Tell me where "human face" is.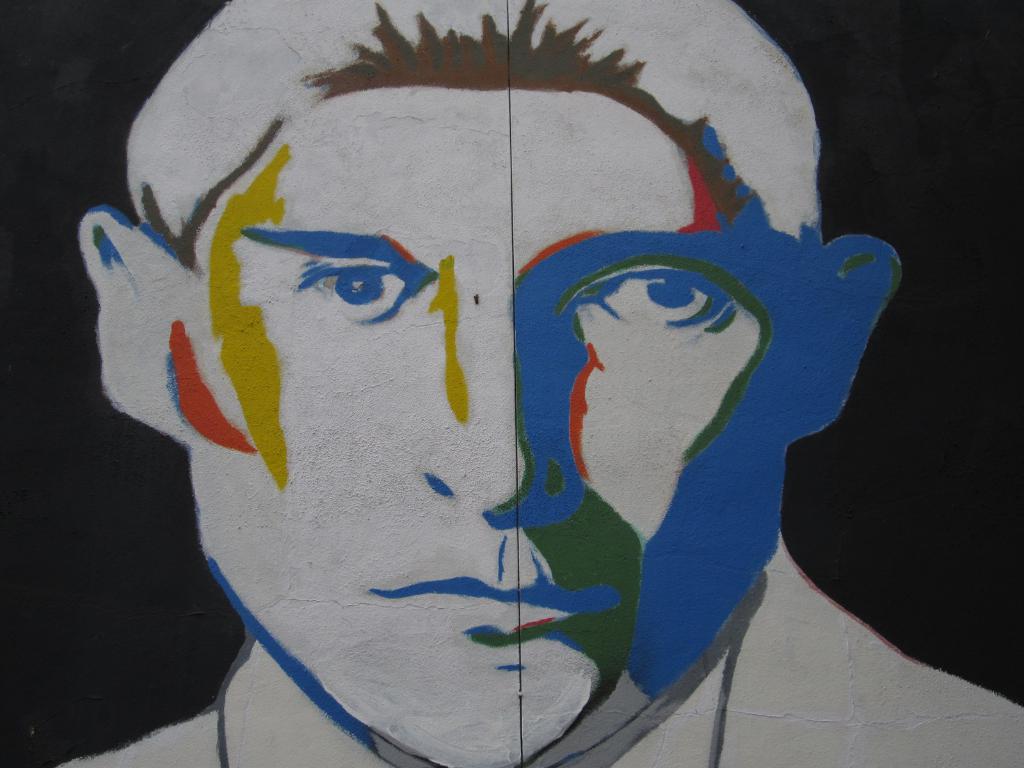
"human face" is at region(166, 68, 831, 767).
